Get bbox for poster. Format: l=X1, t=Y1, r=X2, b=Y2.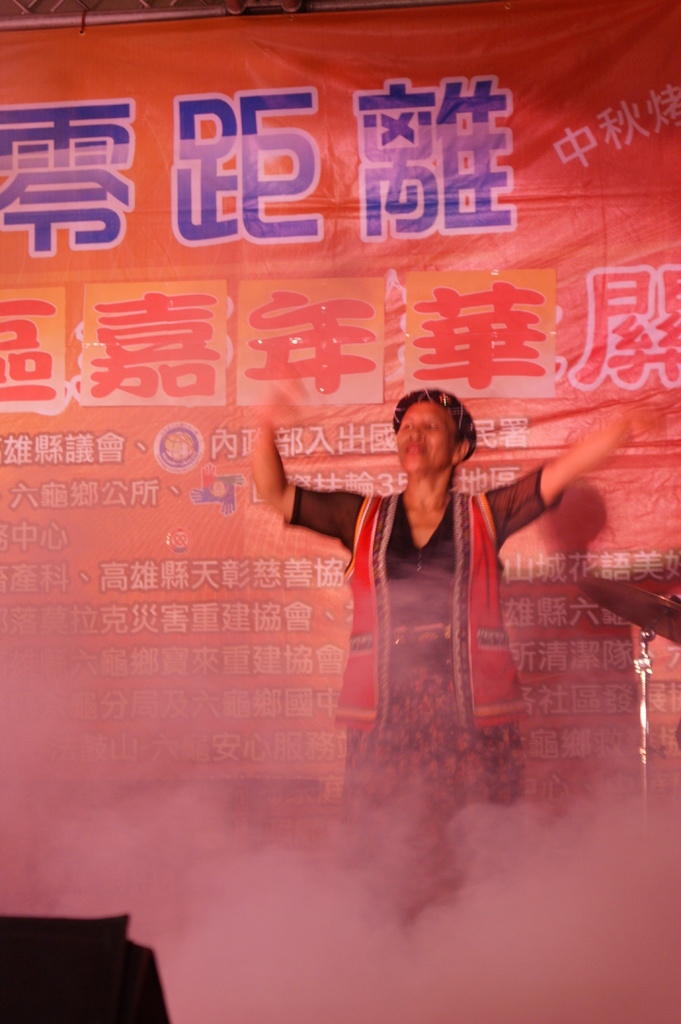
l=0, t=0, r=680, b=1023.
